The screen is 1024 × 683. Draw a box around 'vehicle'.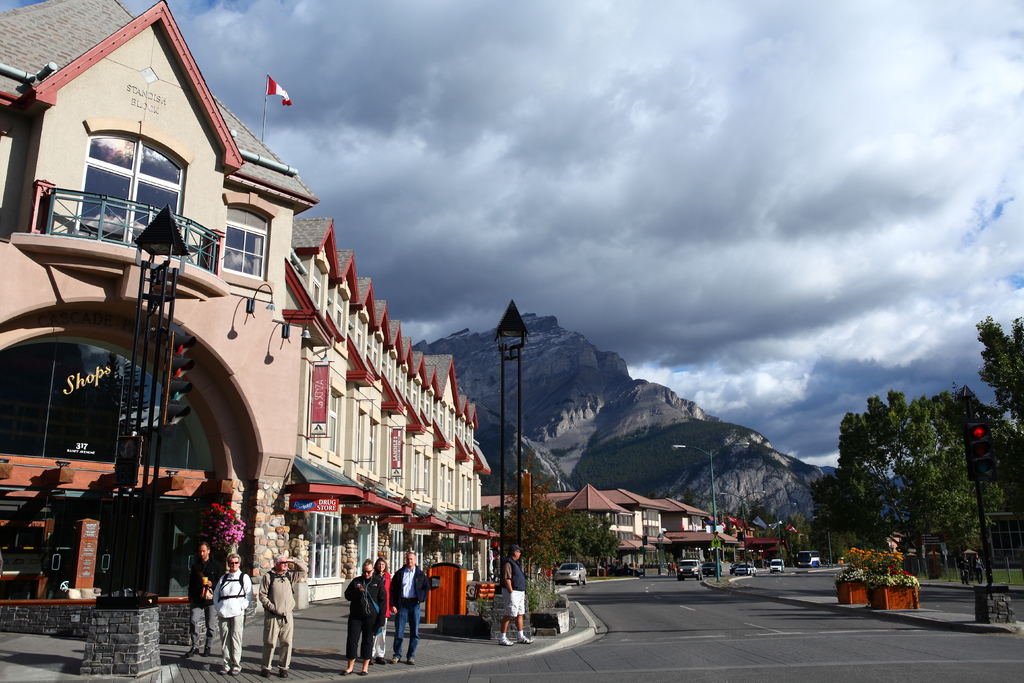
<bbox>737, 561, 753, 576</bbox>.
